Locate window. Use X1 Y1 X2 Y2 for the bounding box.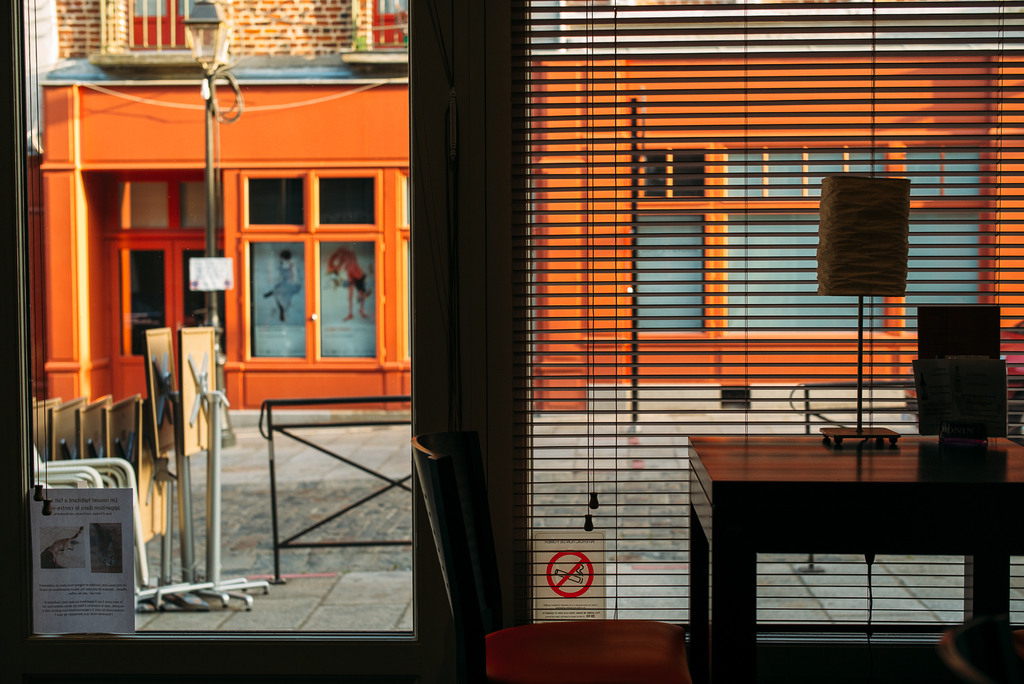
246 164 380 366.
